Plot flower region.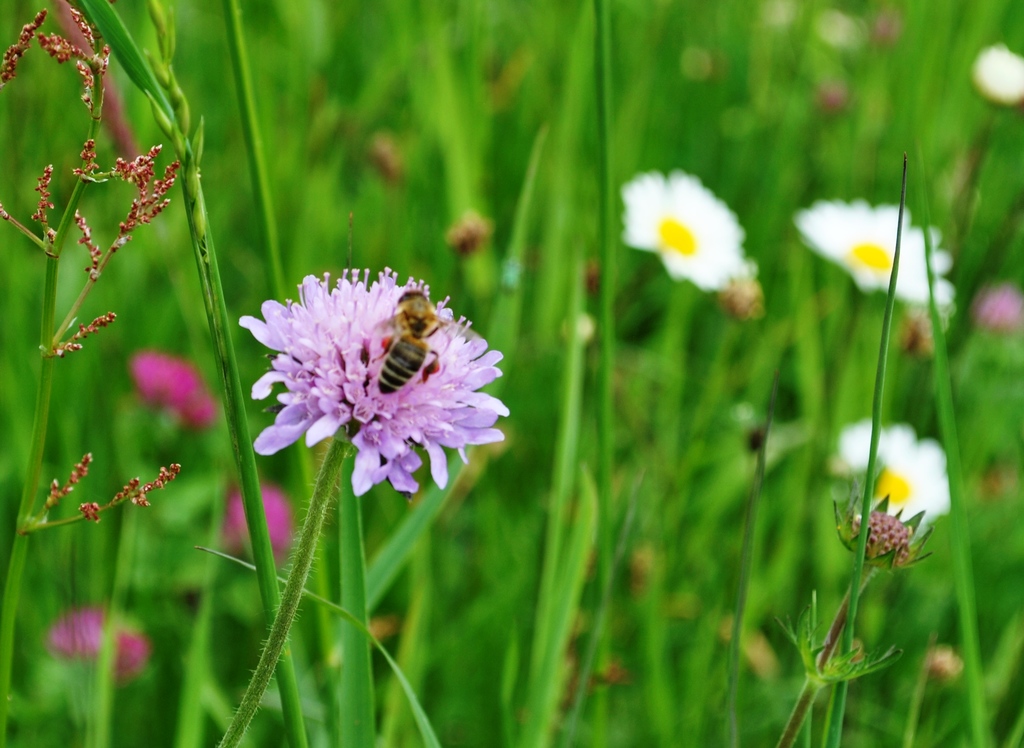
Plotted at locate(232, 249, 518, 509).
